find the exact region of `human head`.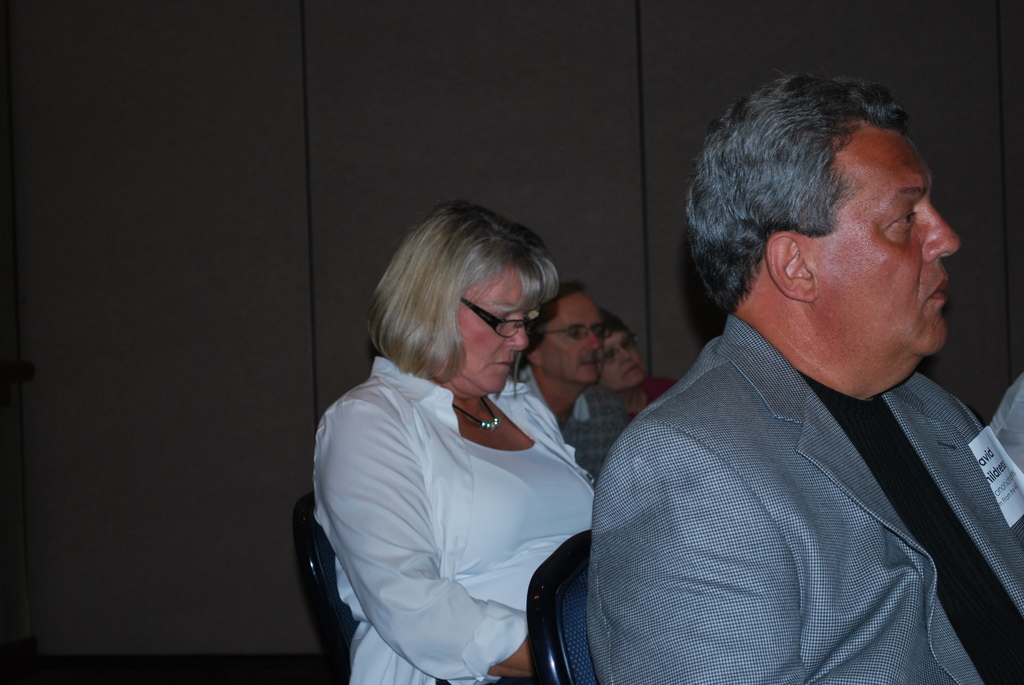
Exact region: crop(368, 193, 561, 400).
